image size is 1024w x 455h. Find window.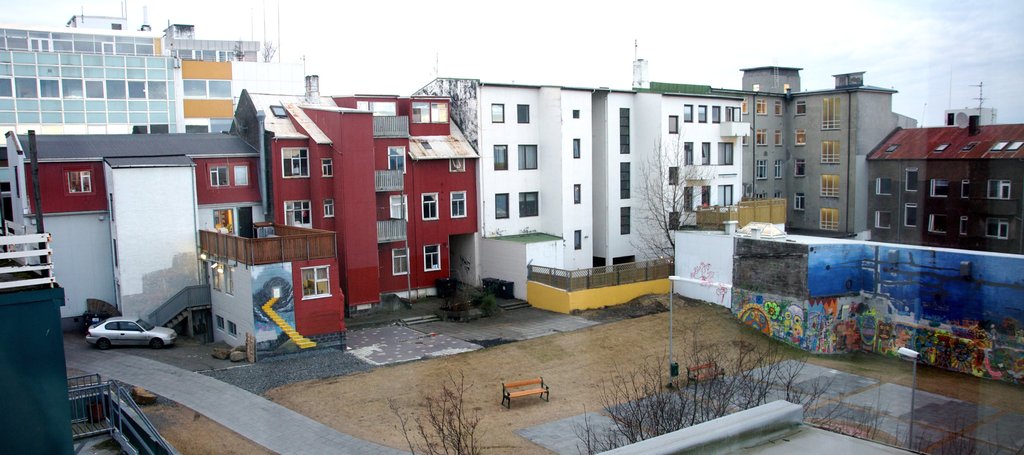
box=[616, 159, 636, 201].
